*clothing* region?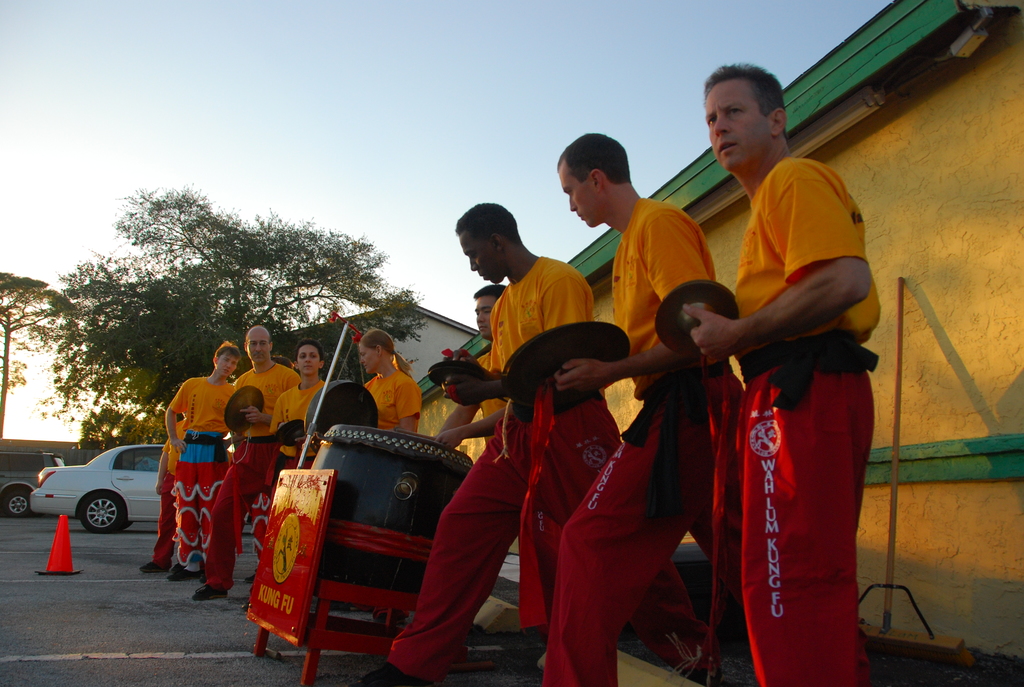
721,130,897,686
